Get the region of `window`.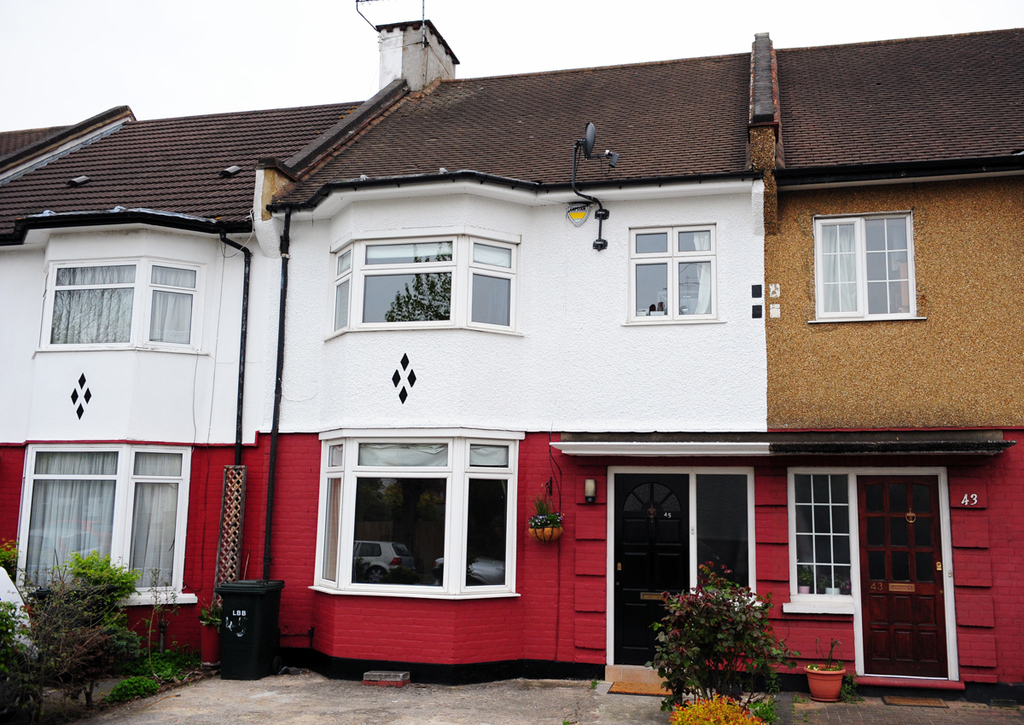
362,241,452,321.
